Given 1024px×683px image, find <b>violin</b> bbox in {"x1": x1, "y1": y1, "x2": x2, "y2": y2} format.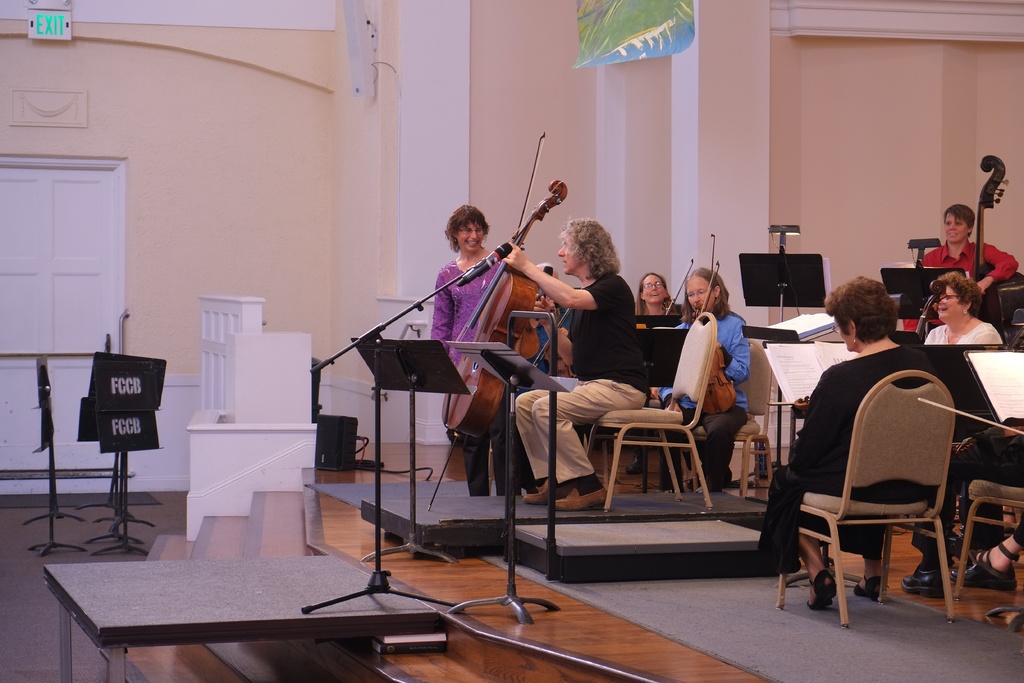
{"x1": 374, "y1": 157, "x2": 566, "y2": 557}.
